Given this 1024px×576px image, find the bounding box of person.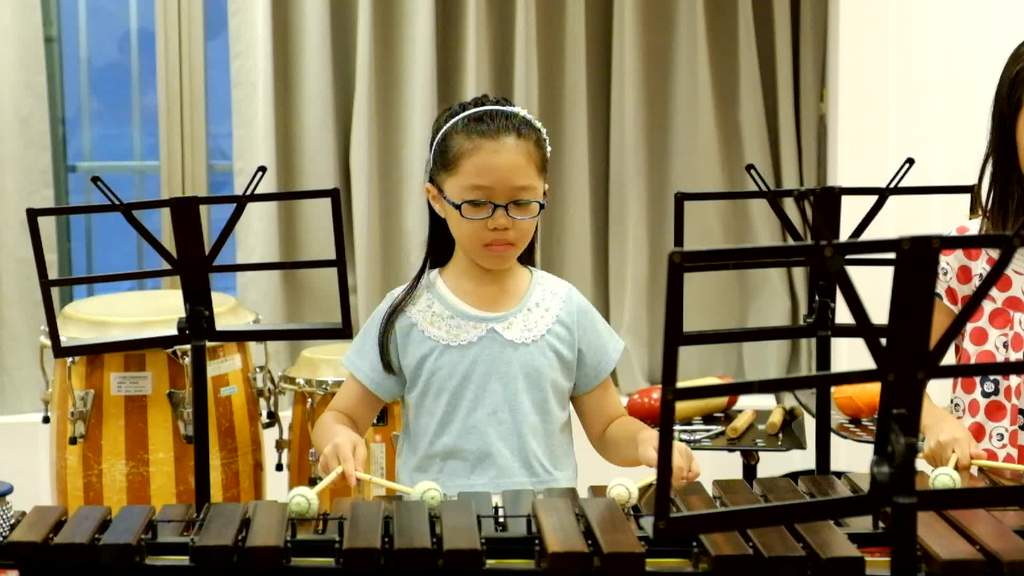
[x1=308, y1=94, x2=701, y2=487].
